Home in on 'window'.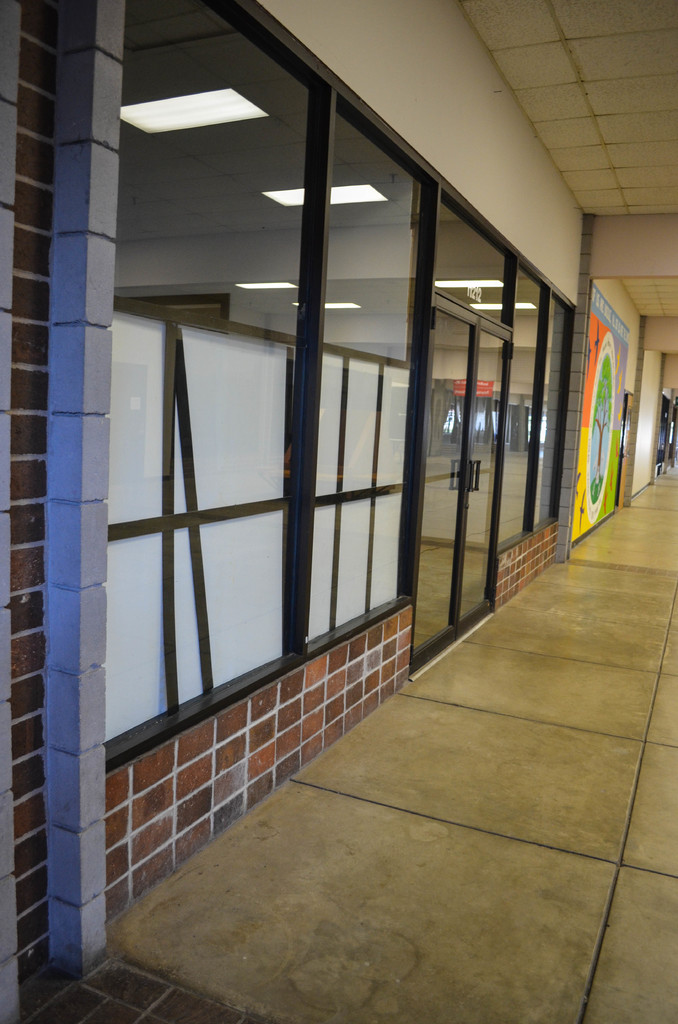
Homed in at (left=433, top=197, right=517, bottom=324).
